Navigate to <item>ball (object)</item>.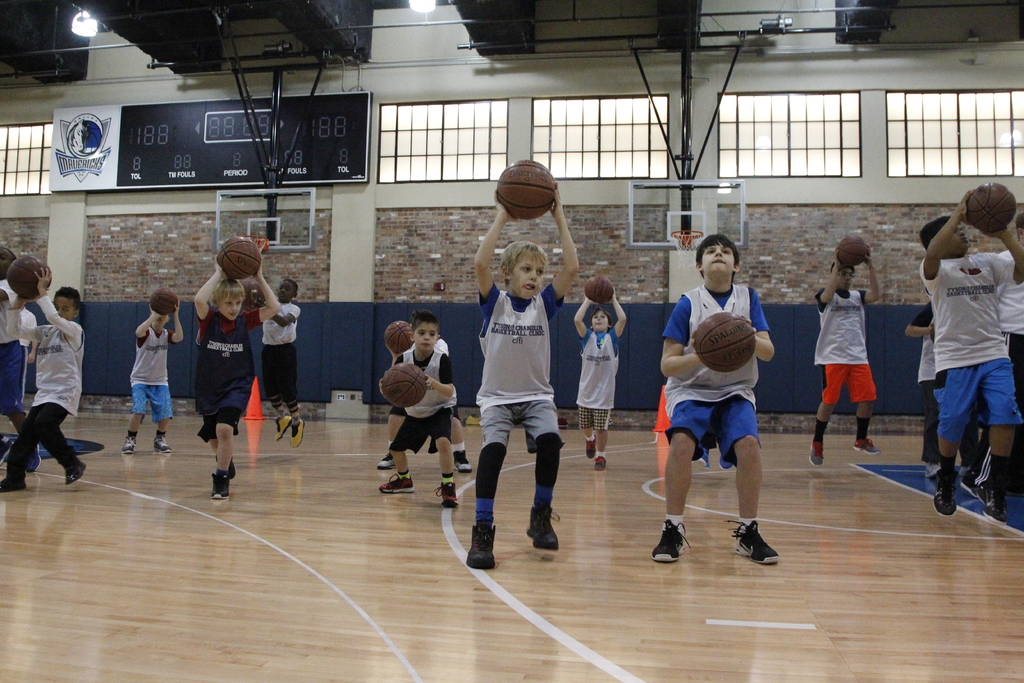
Navigation target: locate(6, 256, 49, 298).
